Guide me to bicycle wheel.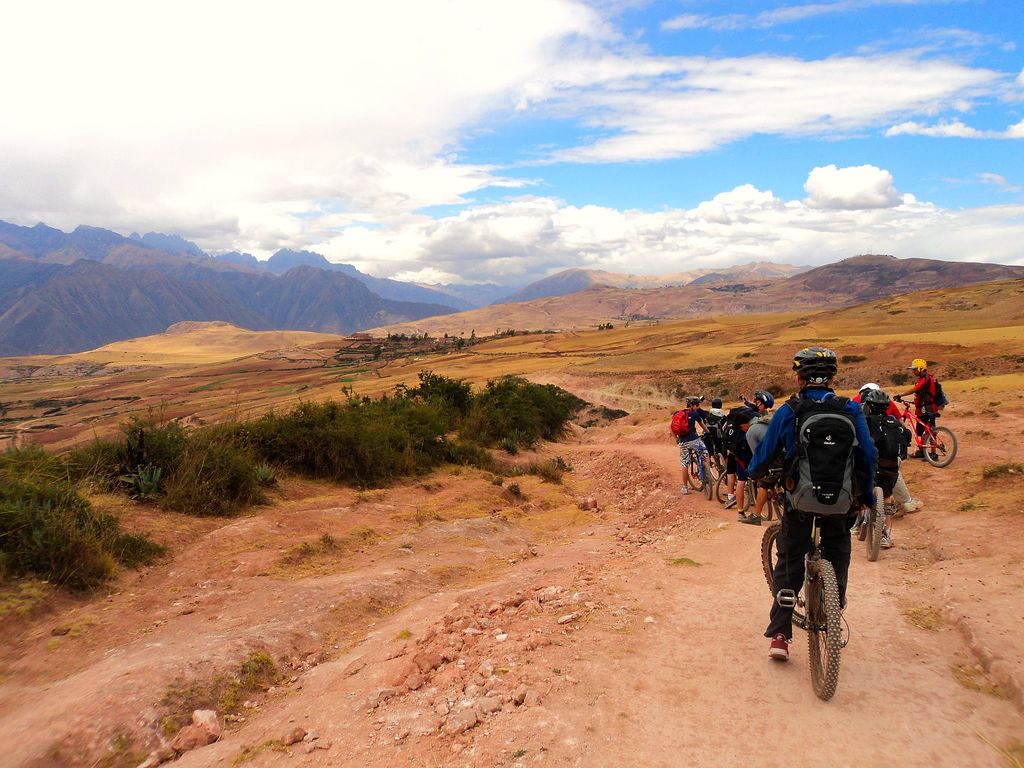
Guidance: 854/497/868/540.
